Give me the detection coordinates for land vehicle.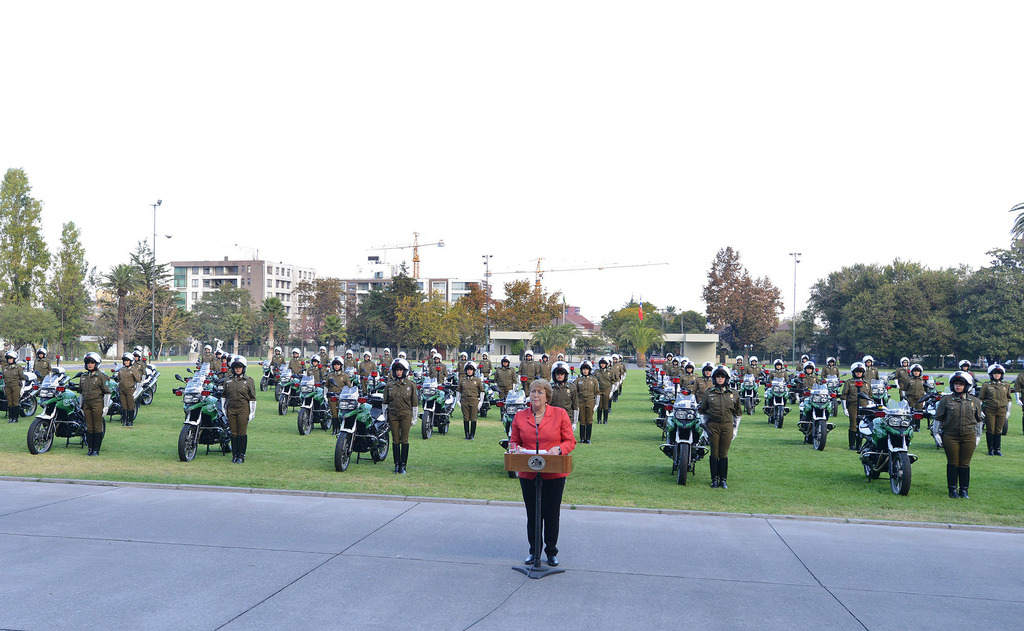
[879, 370, 890, 383].
